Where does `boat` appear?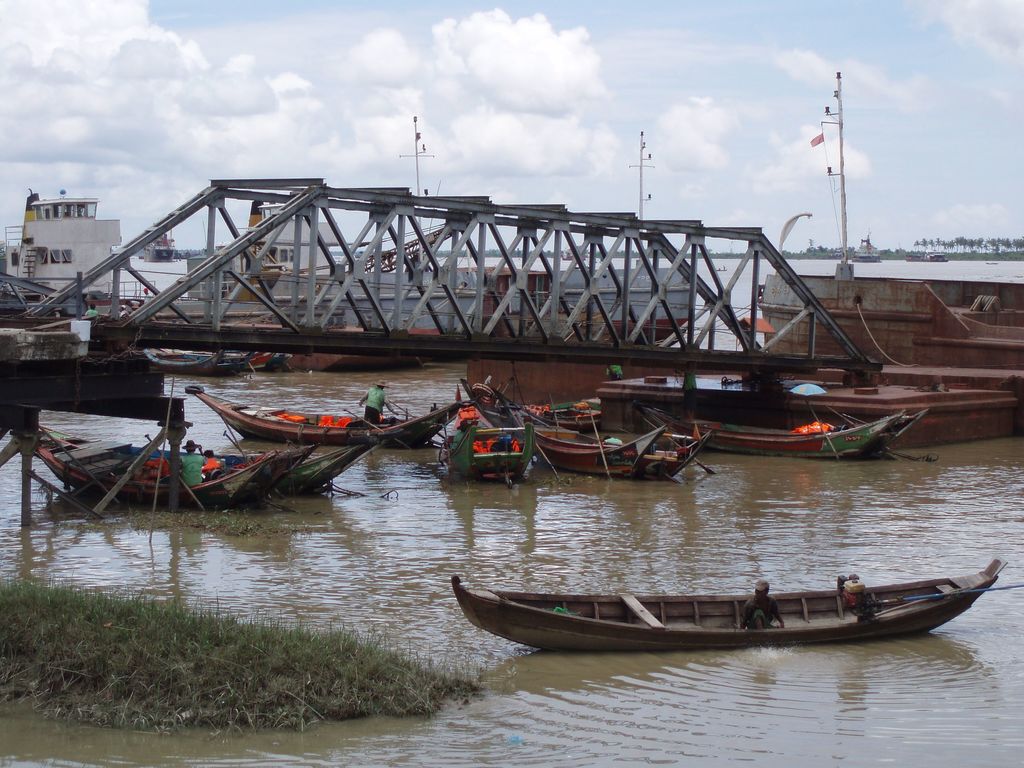
Appears at [left=189, top=388, right=460, bottom=457].
